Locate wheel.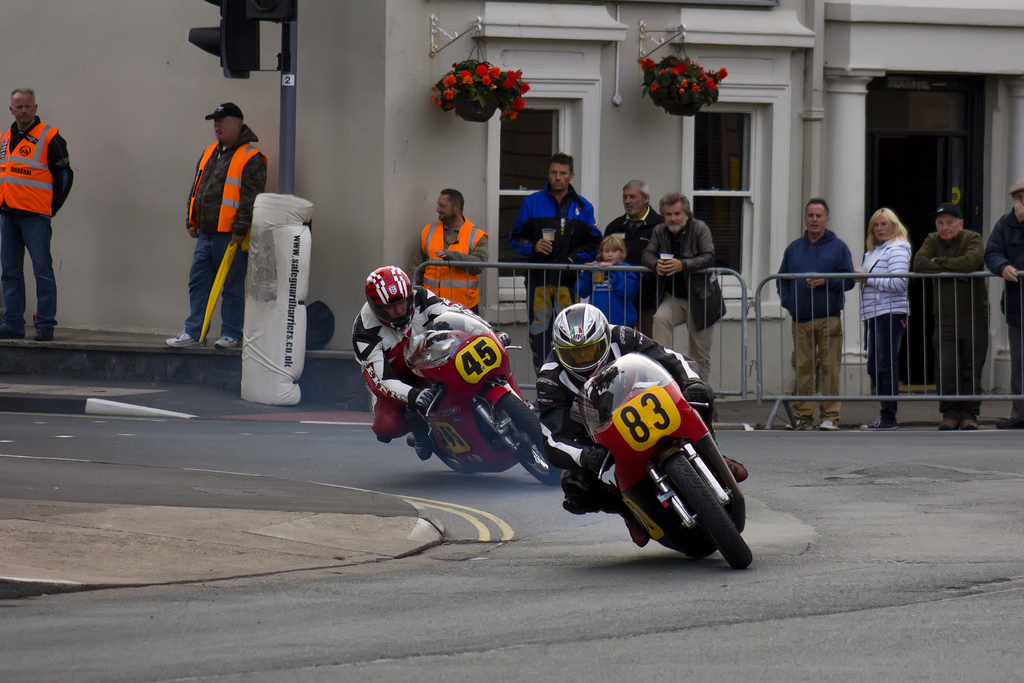
Bounding box: 496:393:560:484.
